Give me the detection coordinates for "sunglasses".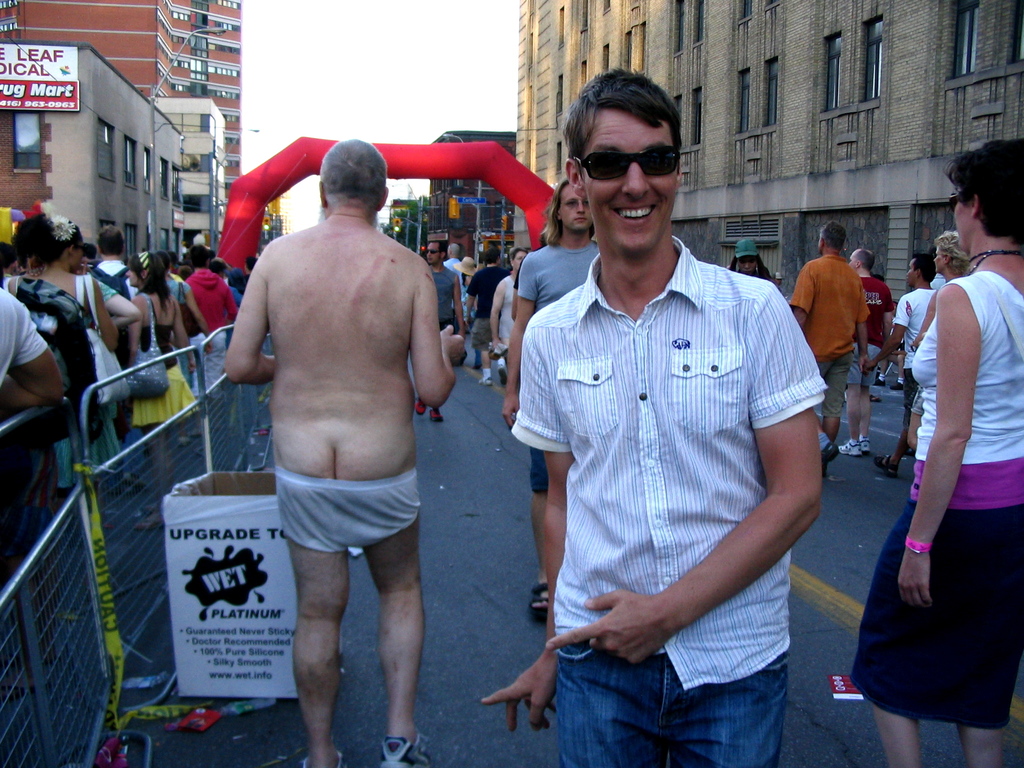
bbox(426, 251, 442, 255).
